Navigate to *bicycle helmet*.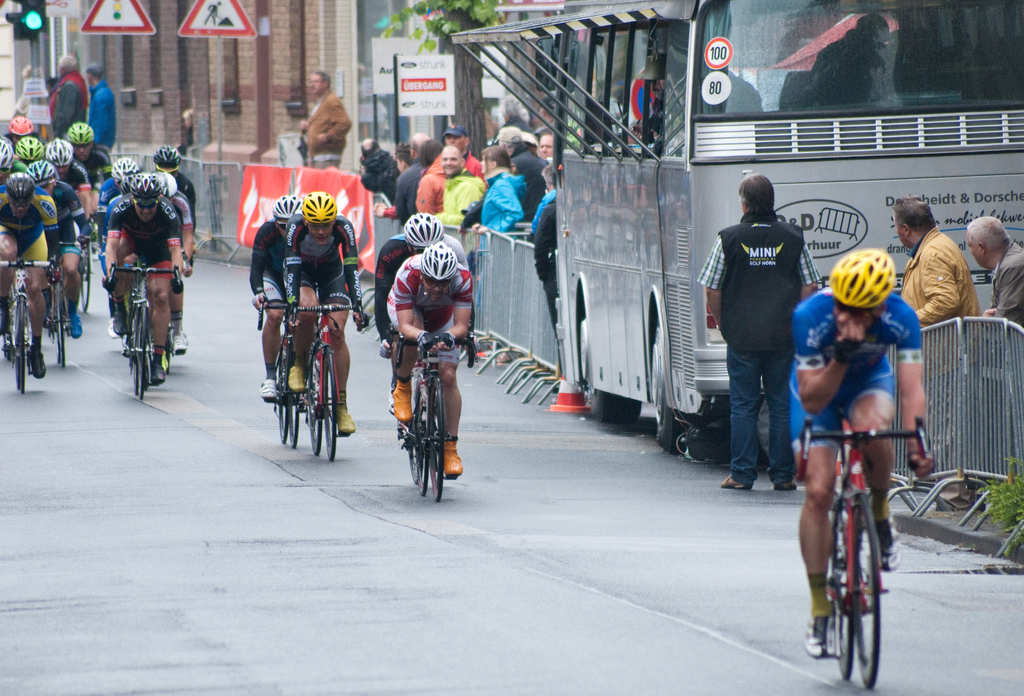
Navigation target: rect(1, 138, 14, 173).
